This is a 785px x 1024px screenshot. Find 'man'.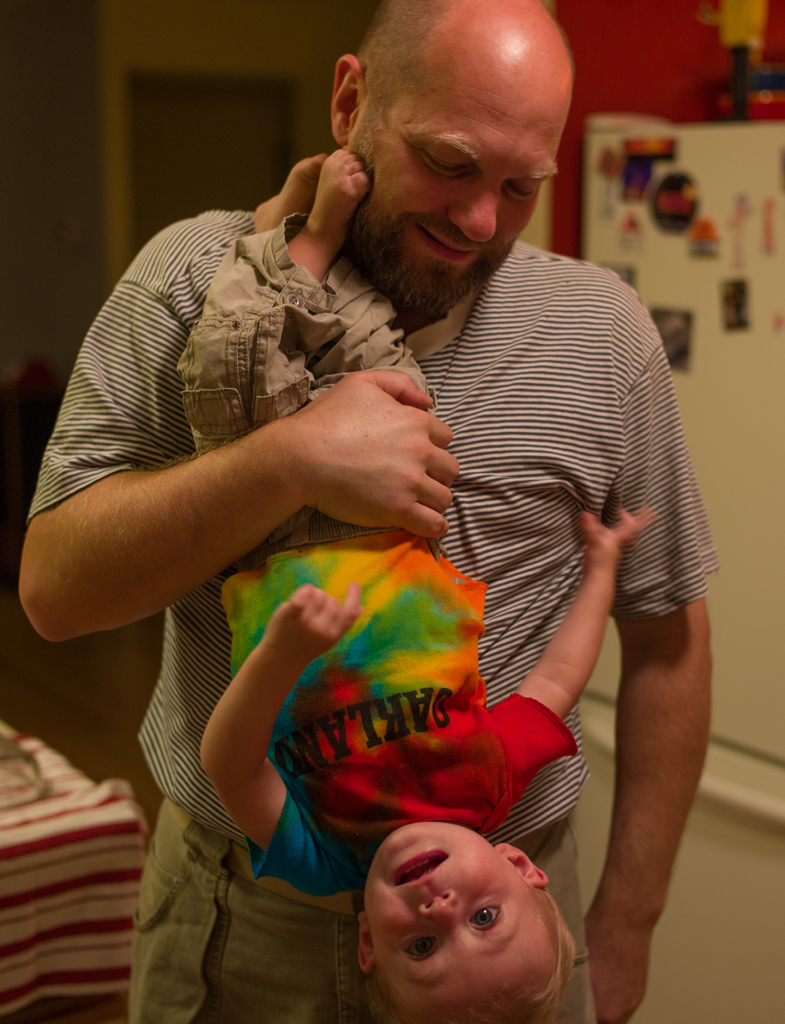
Bounding box: 71/39/678/1000.
